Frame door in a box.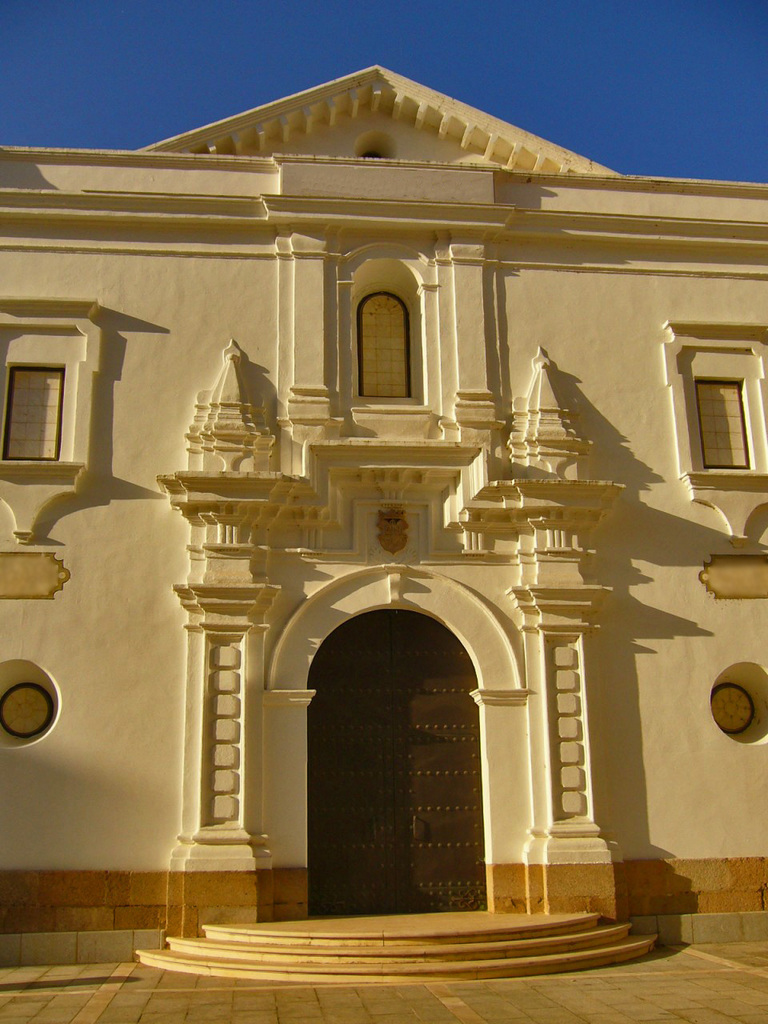
<box>255,583,526,937</box>.
